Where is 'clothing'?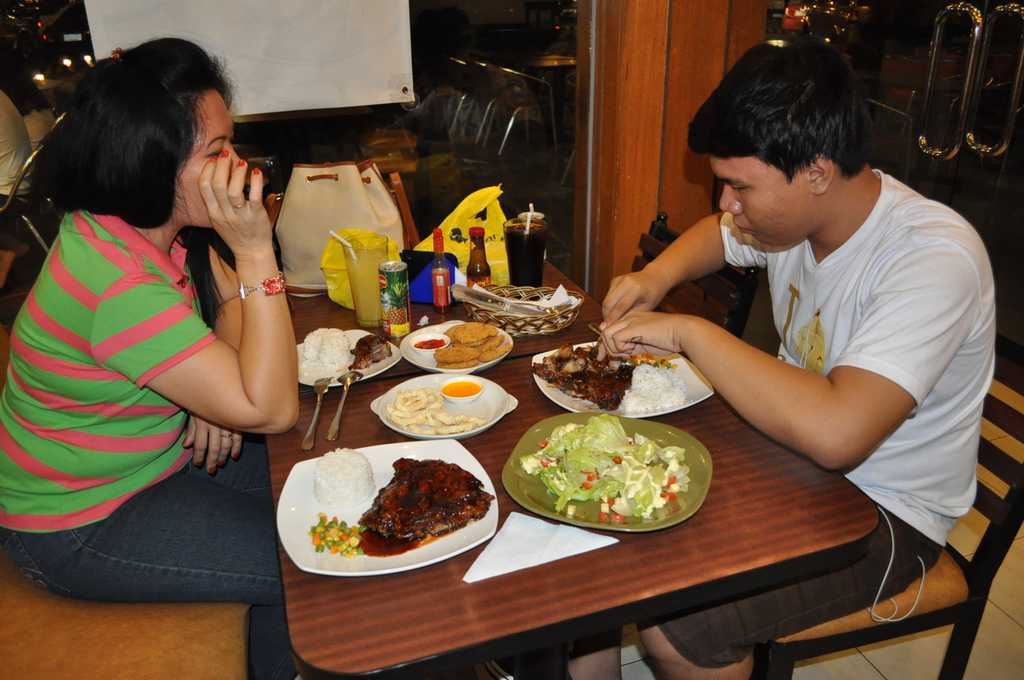
2:206:285:604.
